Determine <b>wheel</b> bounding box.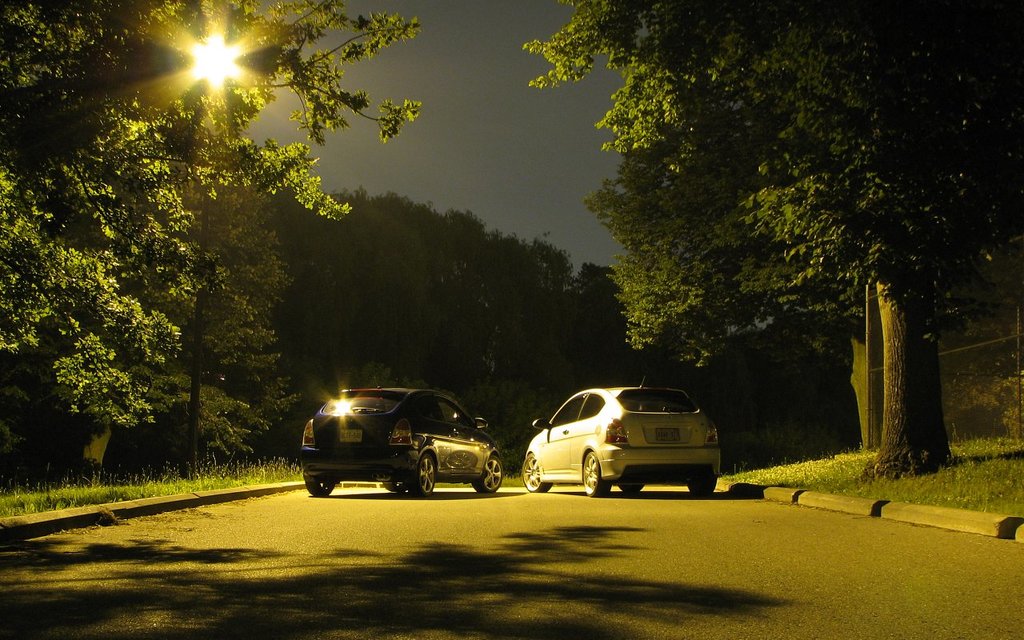
Determined: box=[688, 469, 714, 499].
